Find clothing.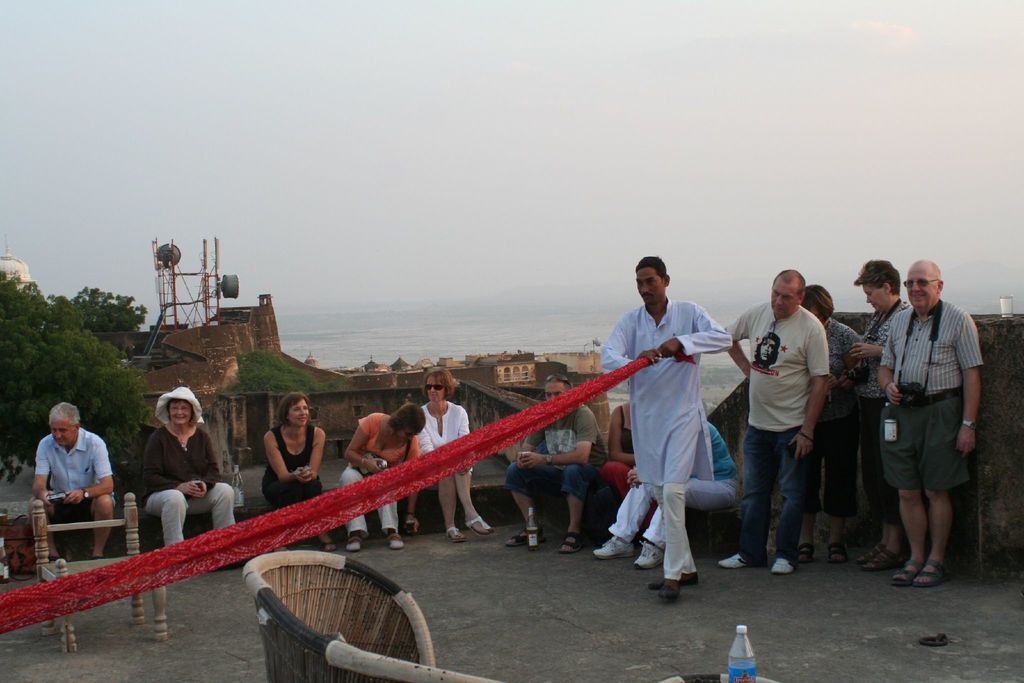
[603,420,737,547].
